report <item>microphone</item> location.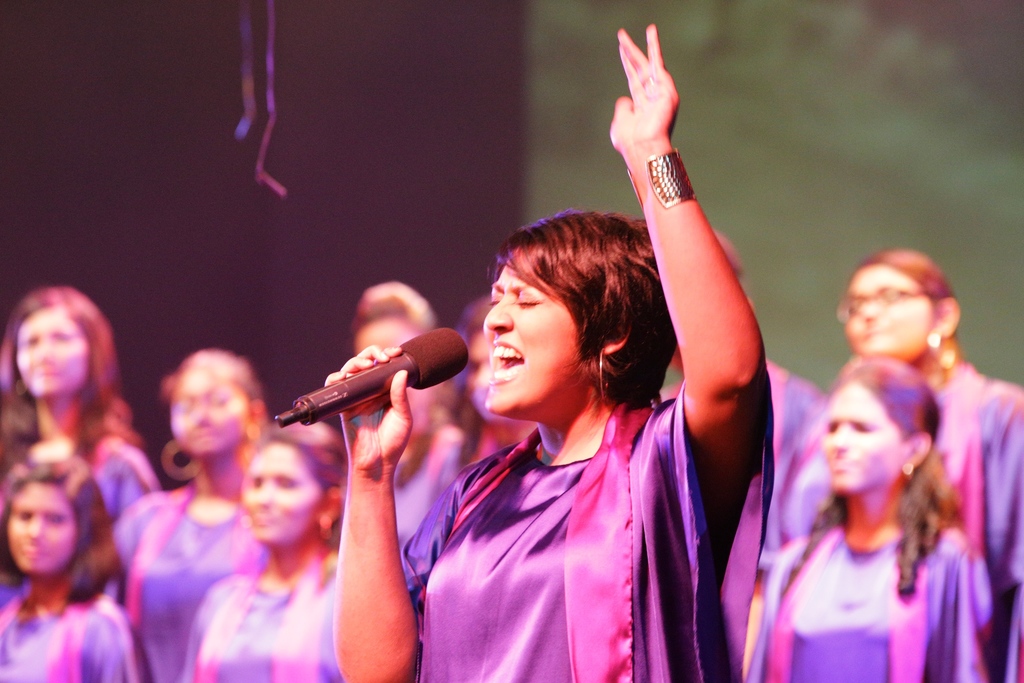
Report: left=262, top=338, right=464, bottom=436.
